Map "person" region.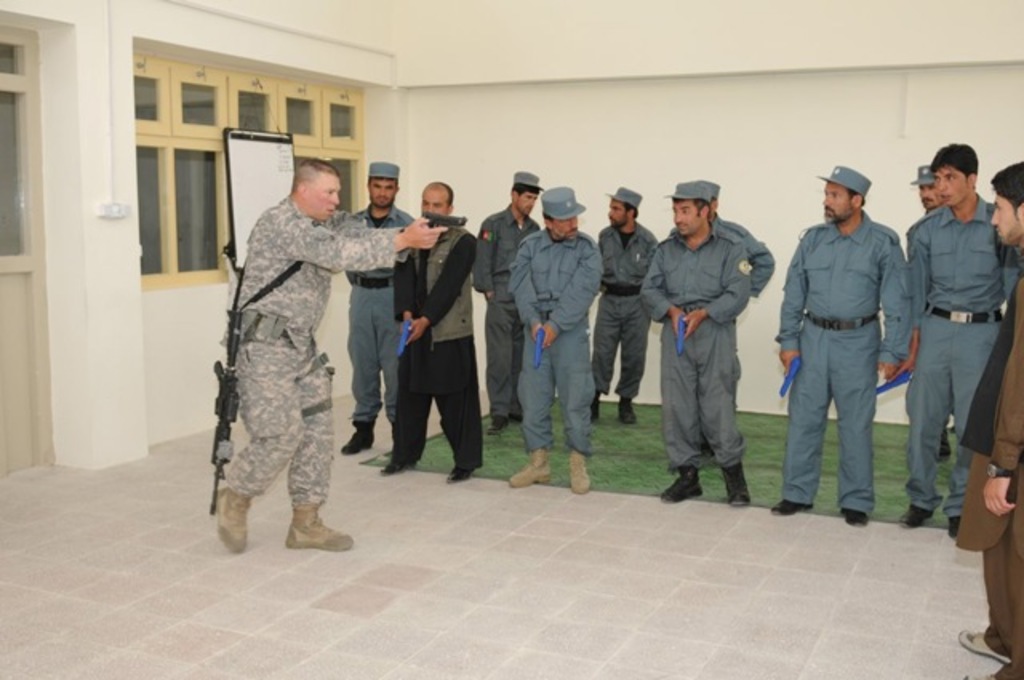
Mapped to Rect(594, 186, 661, 427).
